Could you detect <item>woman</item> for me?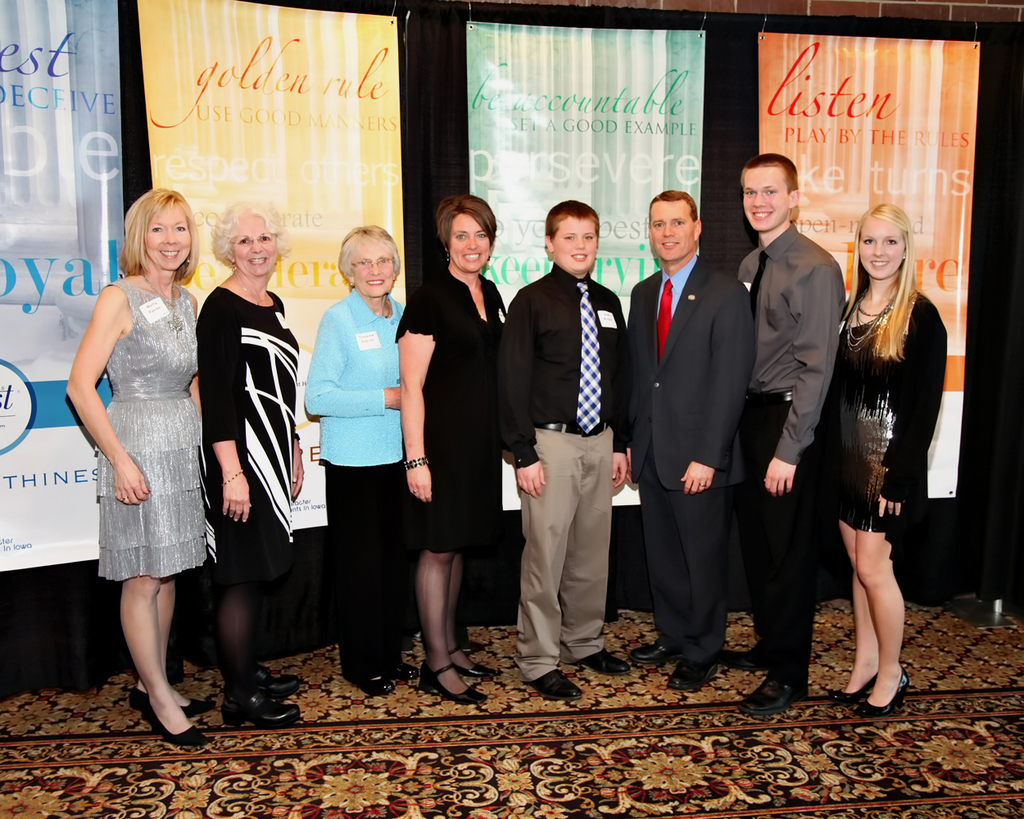
Detection result: bbox=[300, 223, 428, 703].
